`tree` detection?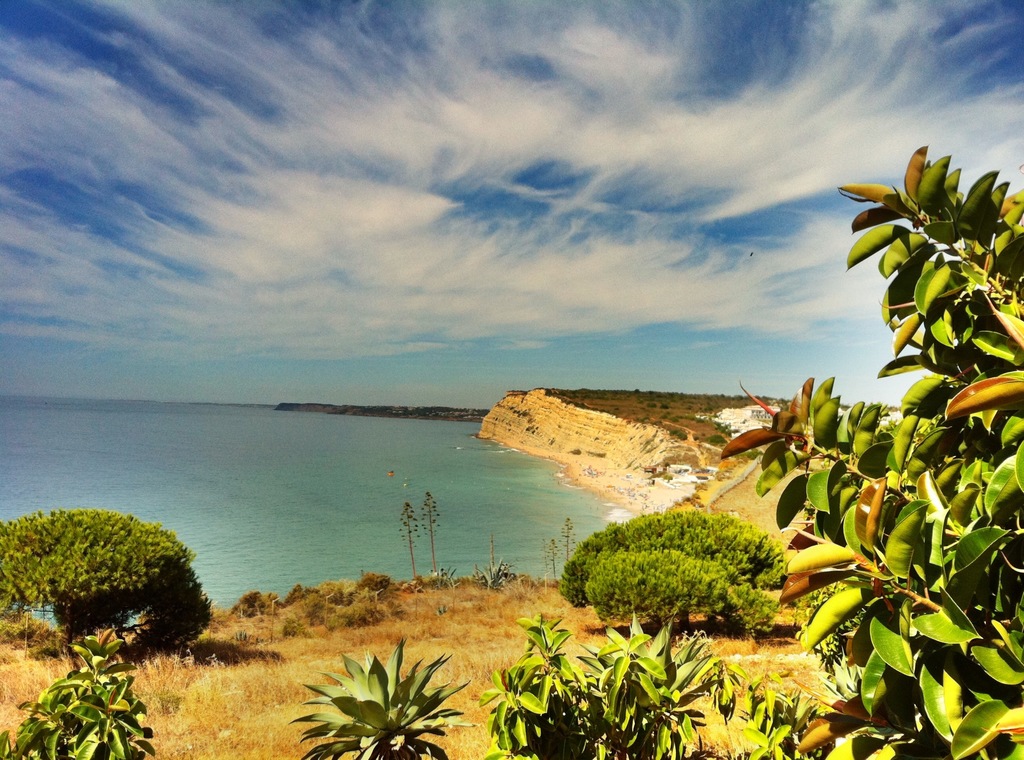
(660, 404, 668, 408)
